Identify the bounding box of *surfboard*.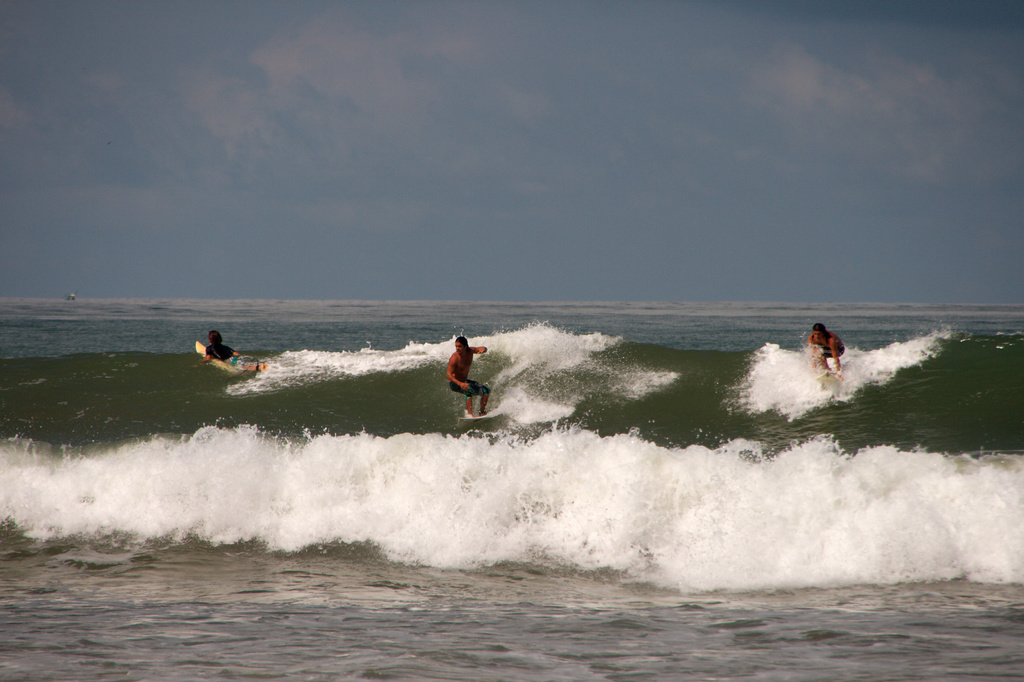
[x1=817, y1=370, x2=843, y2=396].
